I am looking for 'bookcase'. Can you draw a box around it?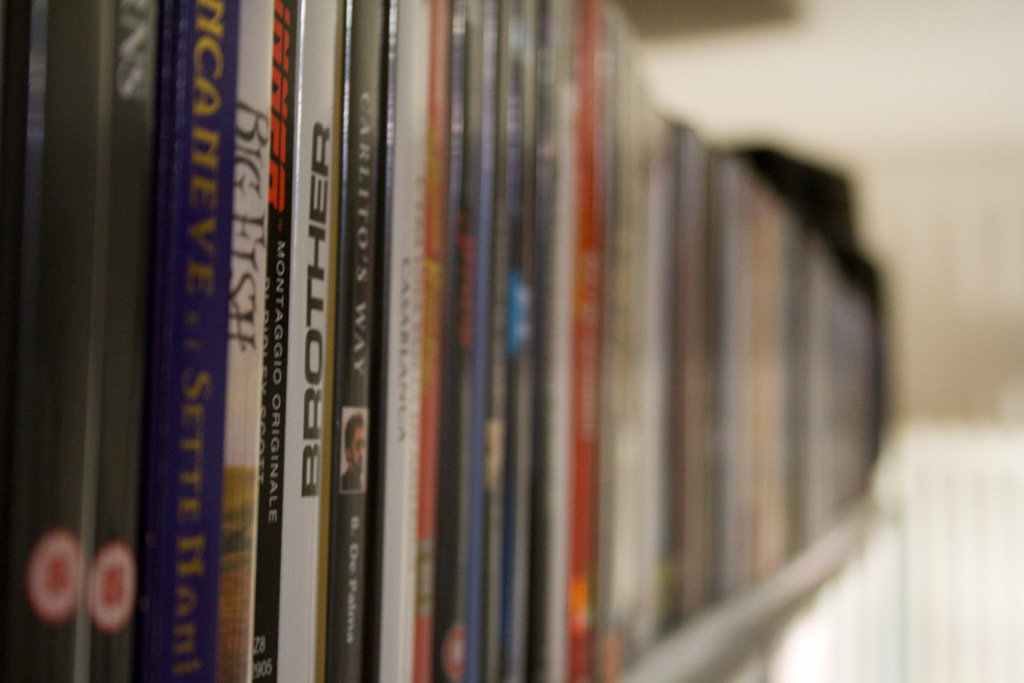
Sure, the bounding box is Rect(16, 0, 962, 673).
